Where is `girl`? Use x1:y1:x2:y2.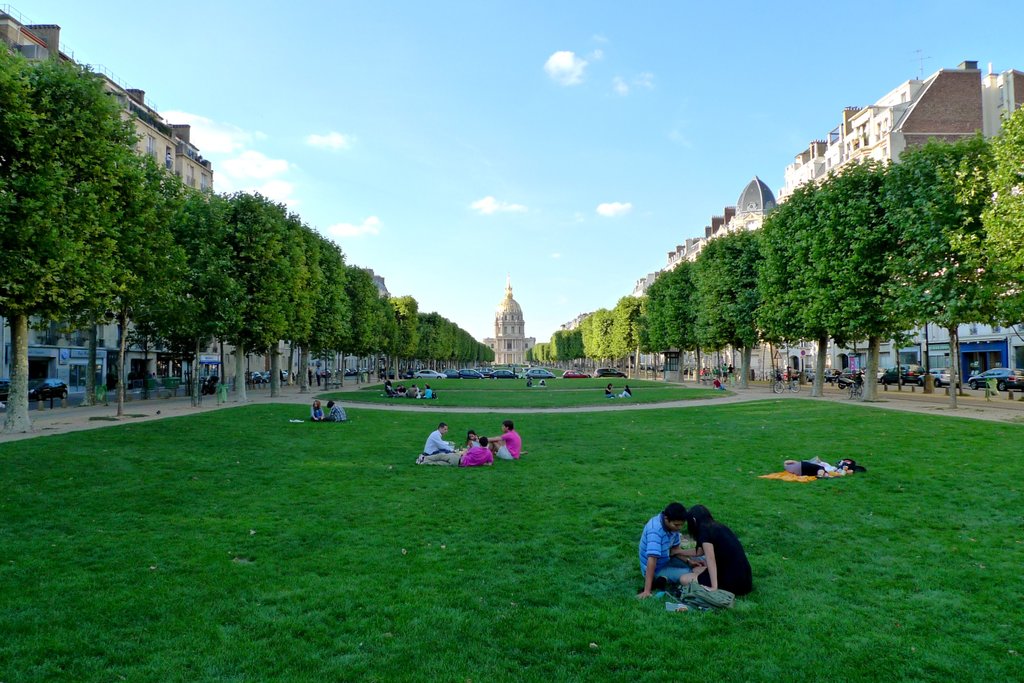
465:430:479:449.
